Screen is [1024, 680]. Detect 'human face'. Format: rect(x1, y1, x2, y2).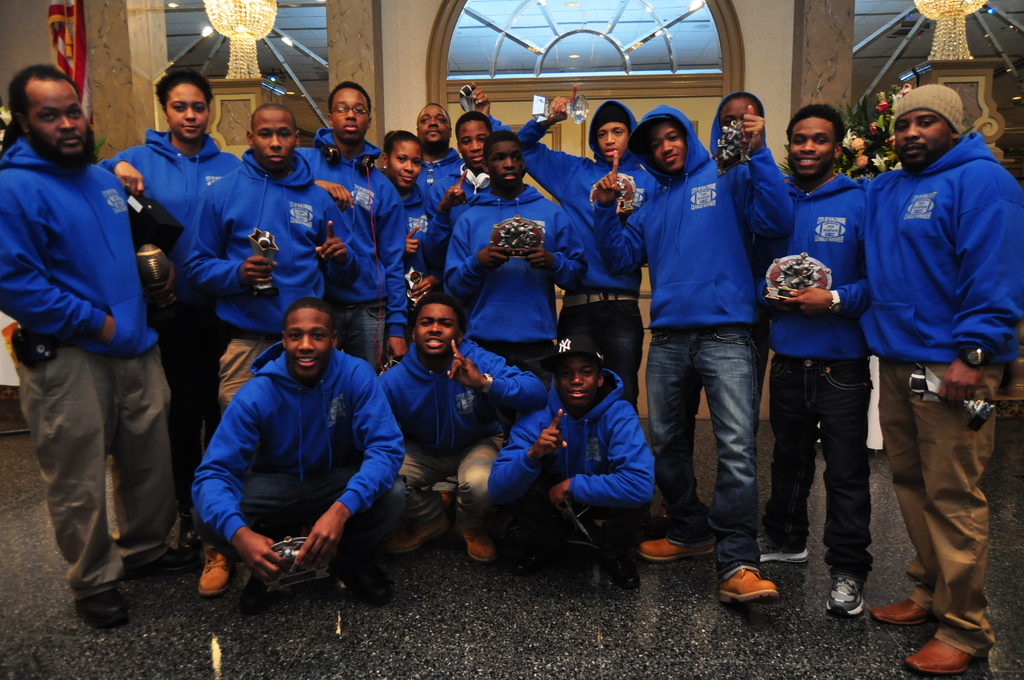
rect(560, 364, 600, 414).
